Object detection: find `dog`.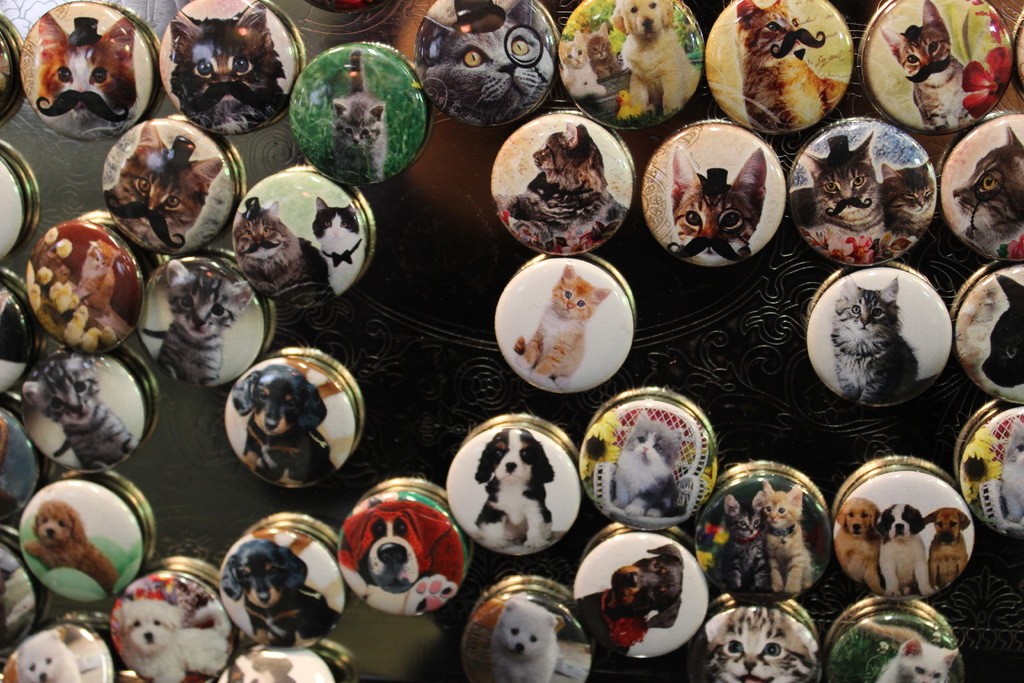
Rect(337, 500, 464, 617).
